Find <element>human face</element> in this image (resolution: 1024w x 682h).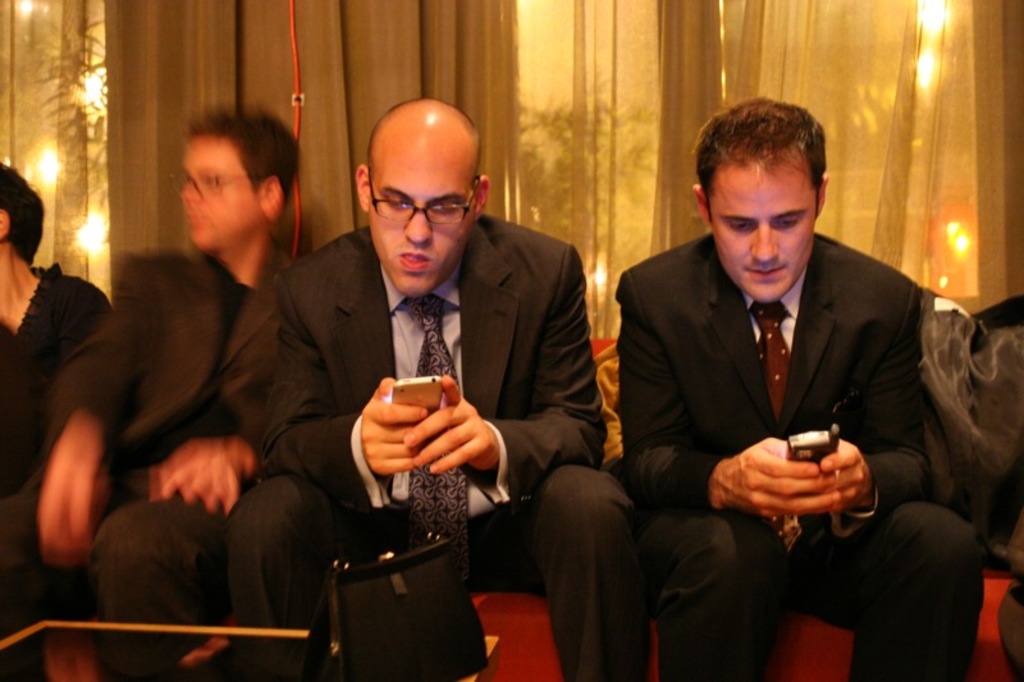
x1=369, y1=142, x2=472, y2=297.
